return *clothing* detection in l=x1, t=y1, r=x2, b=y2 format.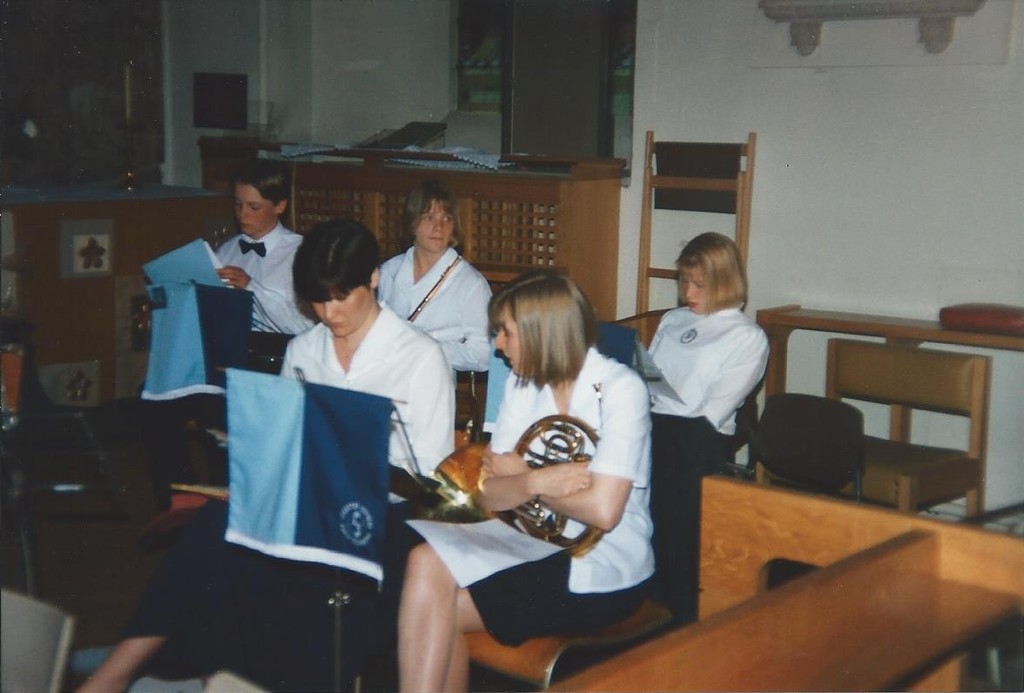
l=640, t=300, r=772, b=504.
